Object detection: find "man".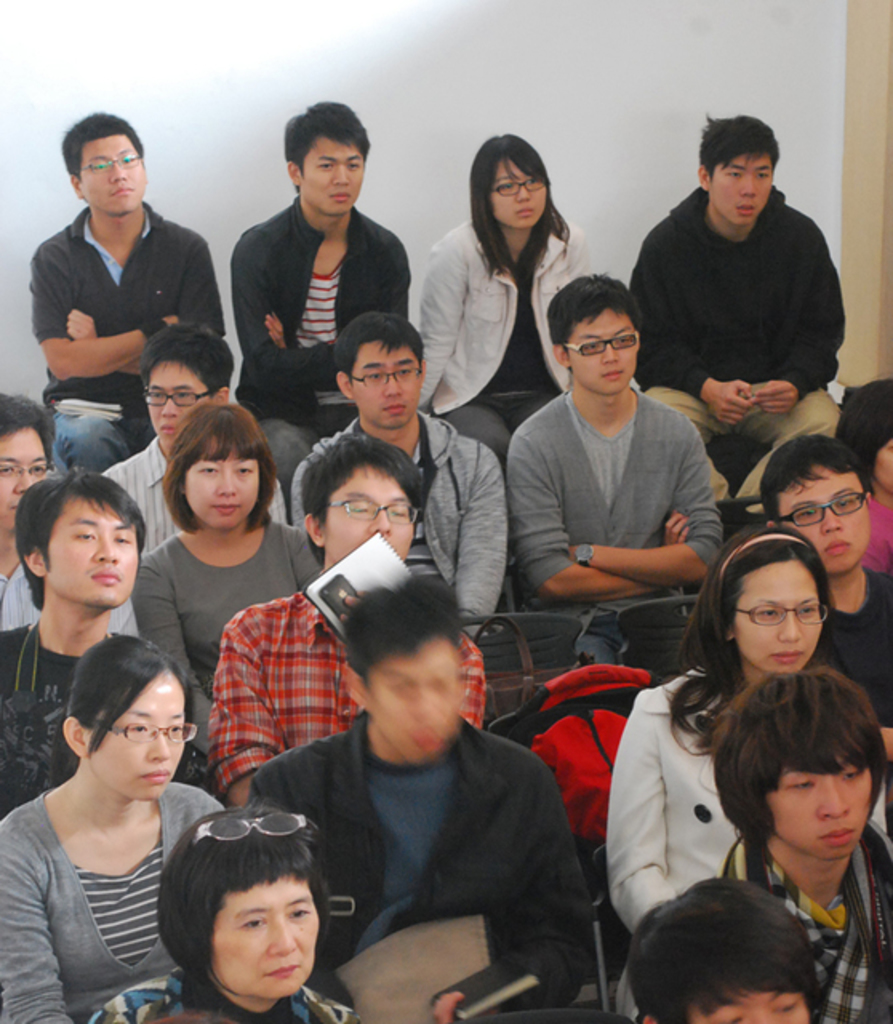
bbox(245, 573, 600, 1022).
